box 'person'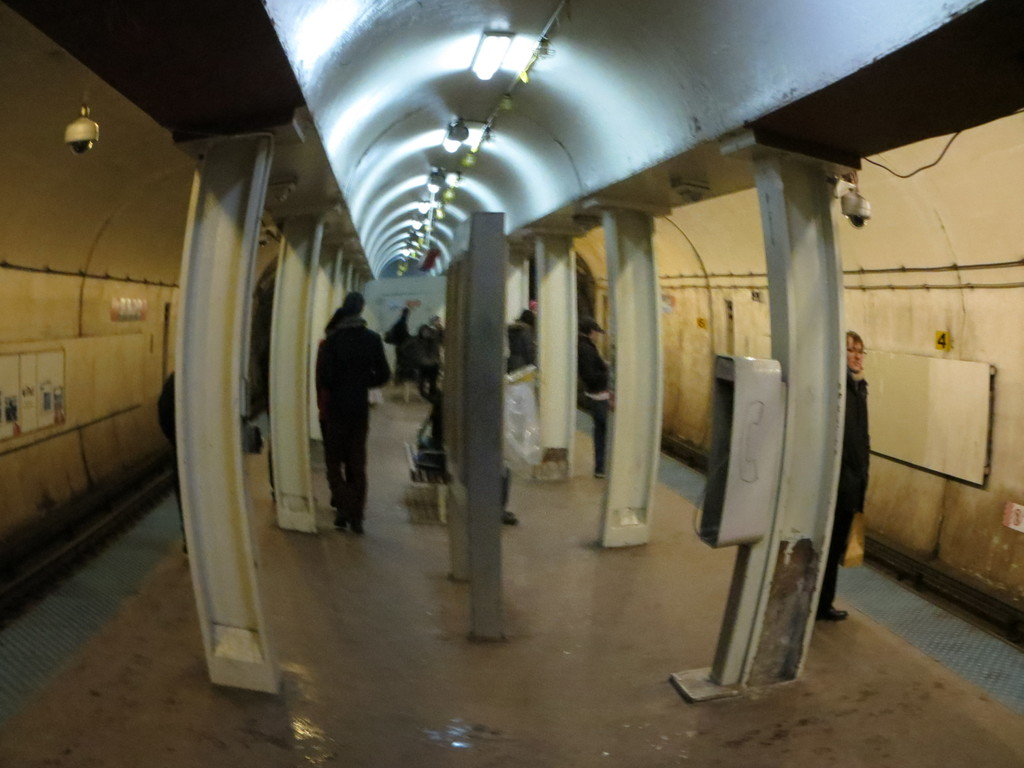
<box>386,307,413,387</box>
